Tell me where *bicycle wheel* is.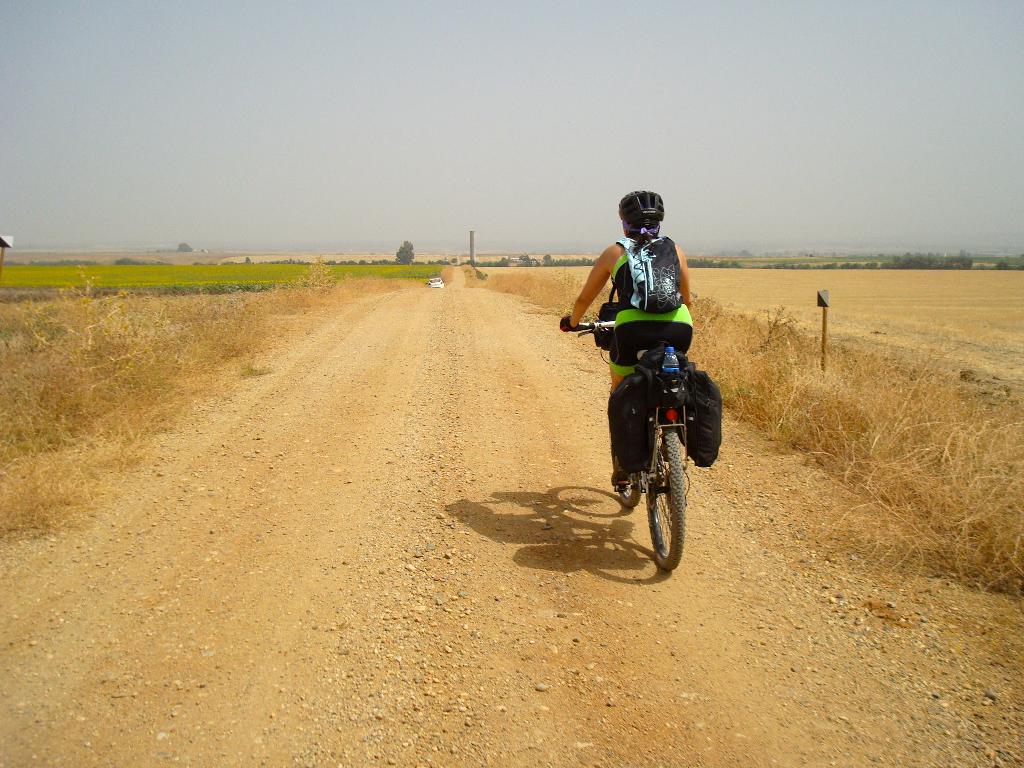
*bicycle wheel* is at region(644, 427, 680, 561).
